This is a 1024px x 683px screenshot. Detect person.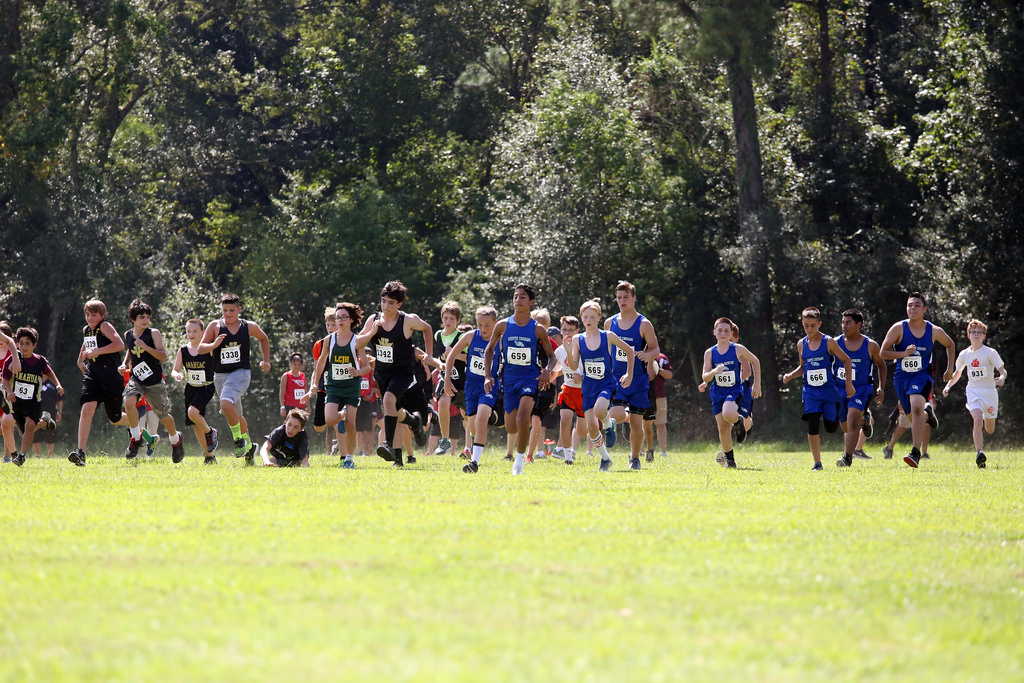
detection(610, 288, 650, 466).
